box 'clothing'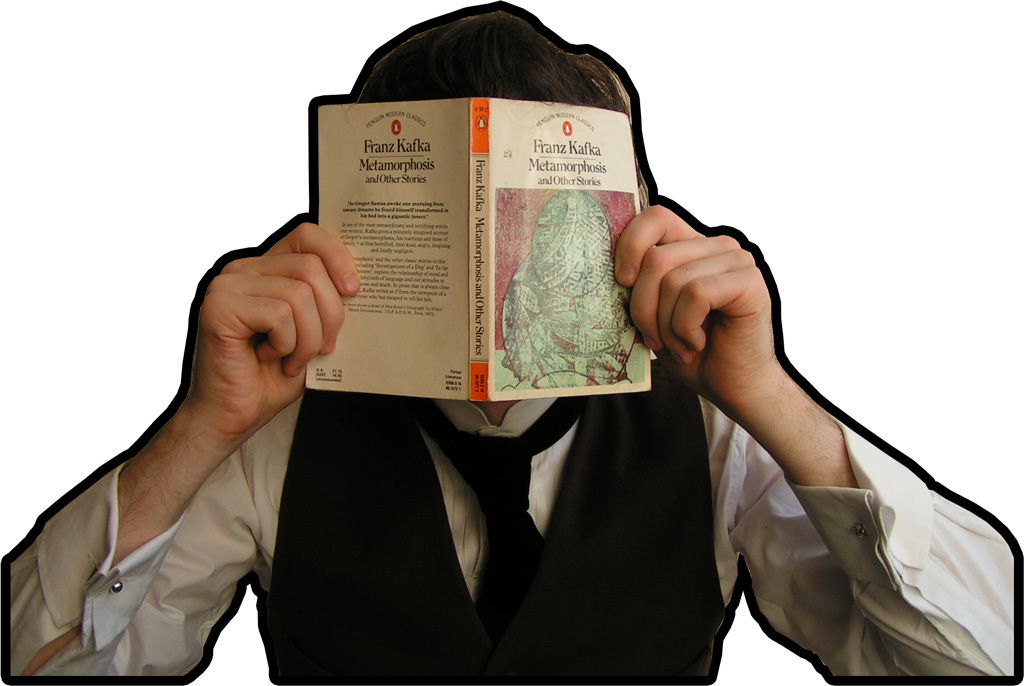
left=1, top=350, right=1023, bottom=685
